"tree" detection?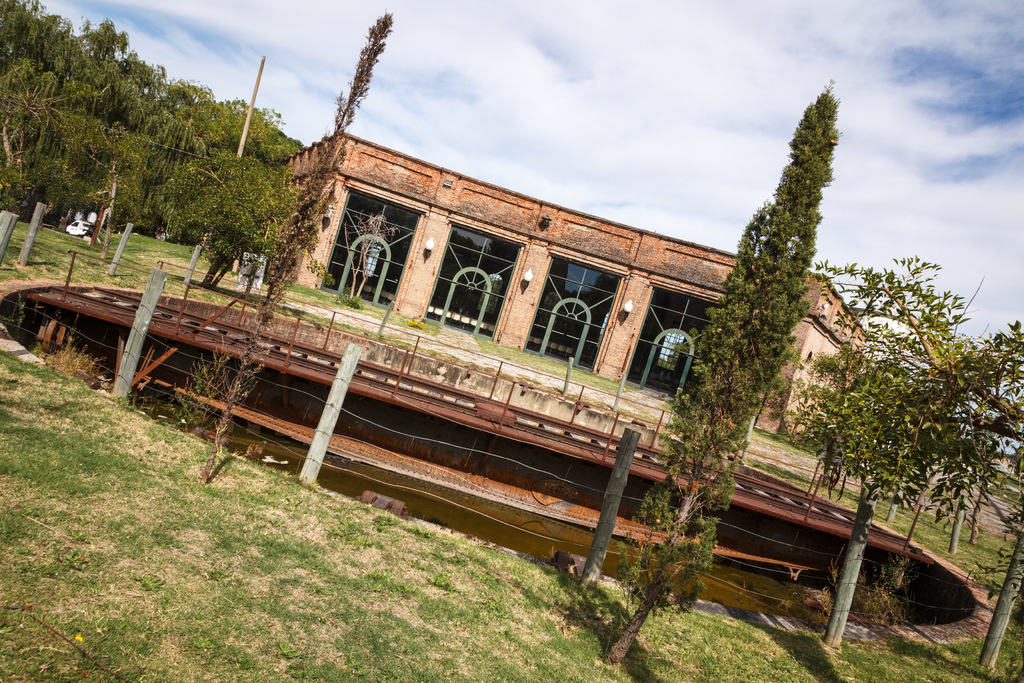
183,99,304,243
